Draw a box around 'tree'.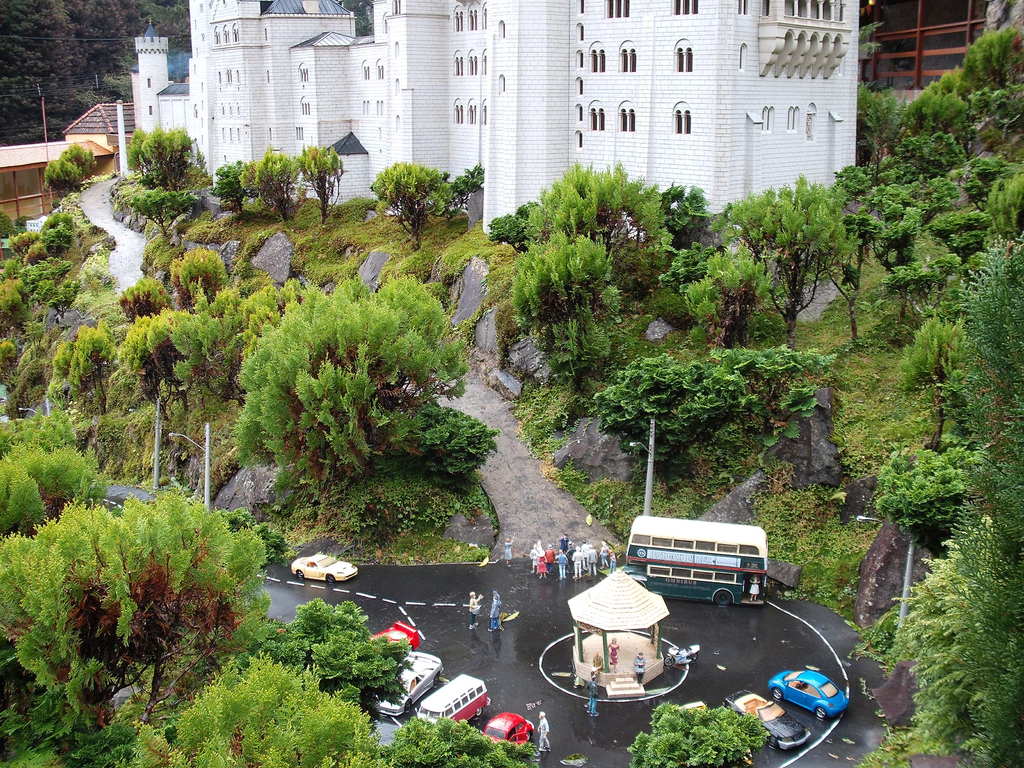
[left=39, top=141, right=91, bottom=197].
